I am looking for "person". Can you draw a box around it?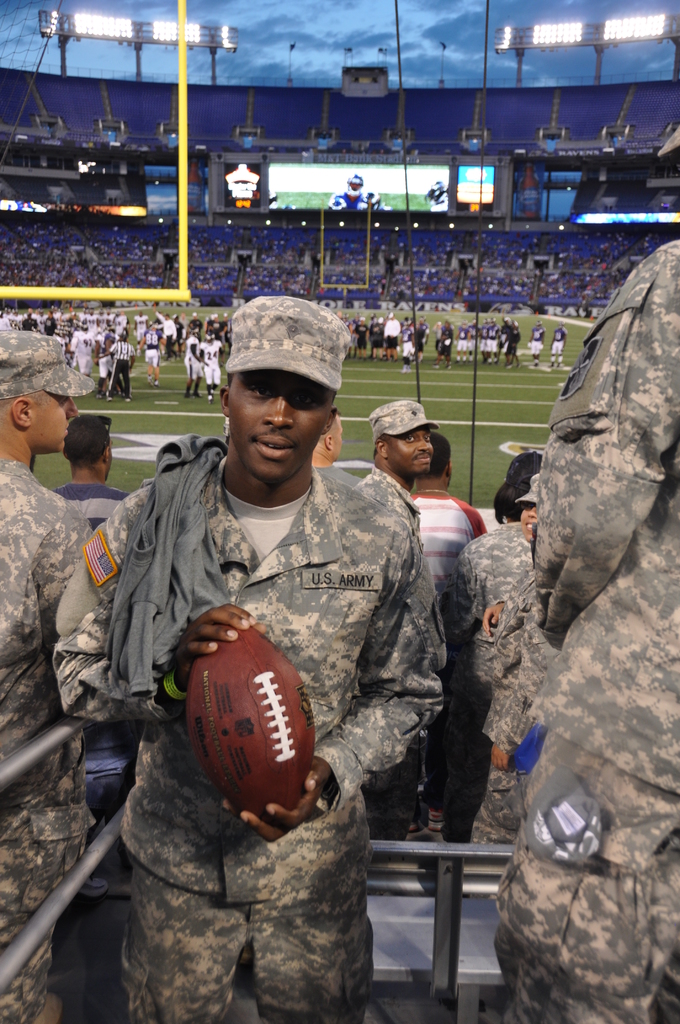
Sure, the bounding box is (x1=420, y1=179, x2=450, y2=211).
